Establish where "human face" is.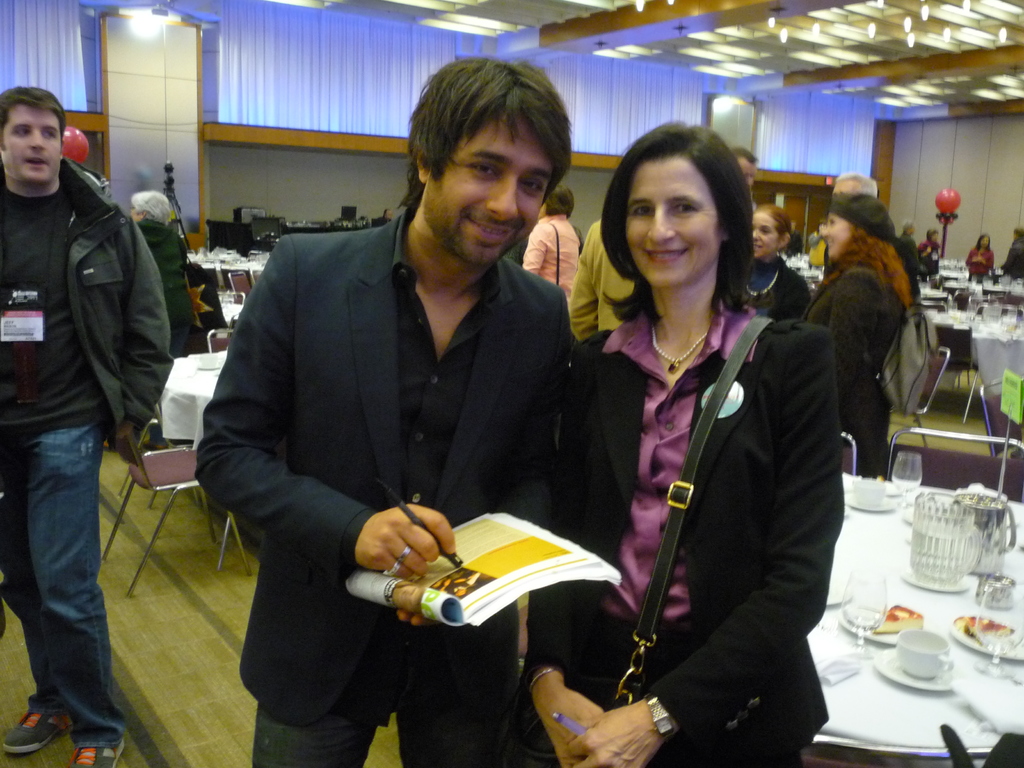
Established at region(429, 113, 553, 277).
